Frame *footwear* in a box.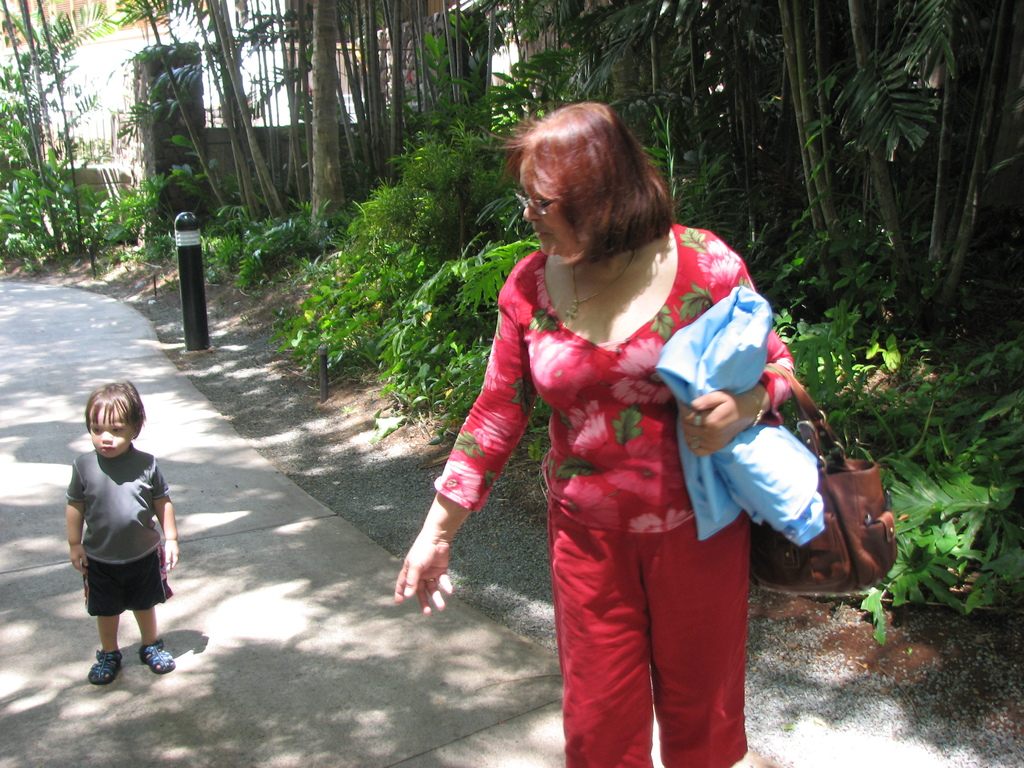
<bbox>144, 640, 175, 671</bbox>.
